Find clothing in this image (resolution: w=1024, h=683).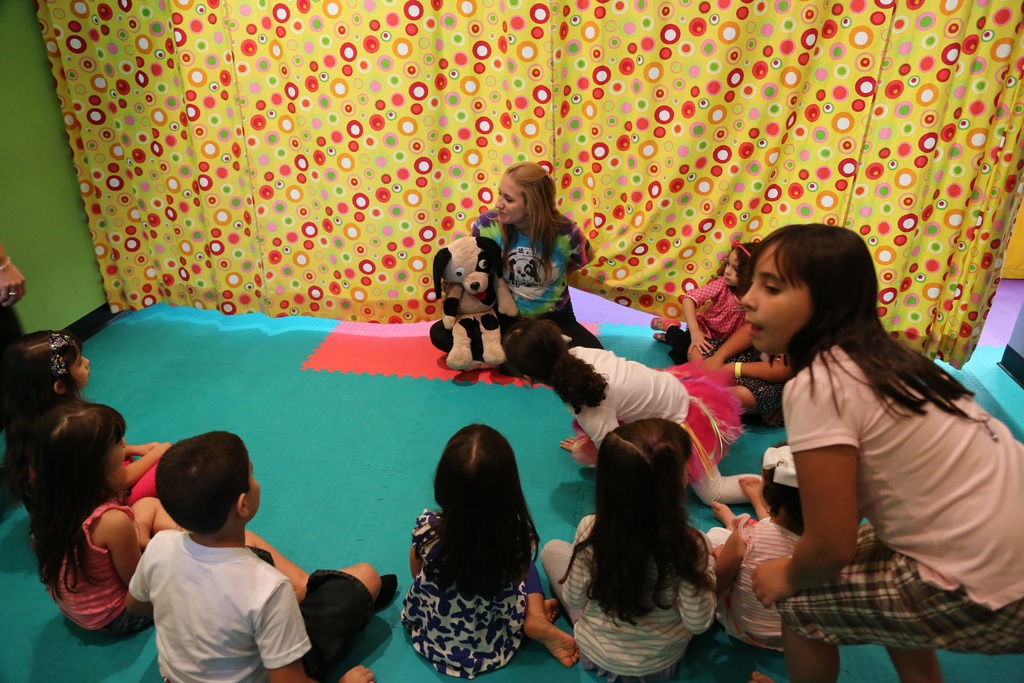
l=564, t=343, r=762, b=506.
